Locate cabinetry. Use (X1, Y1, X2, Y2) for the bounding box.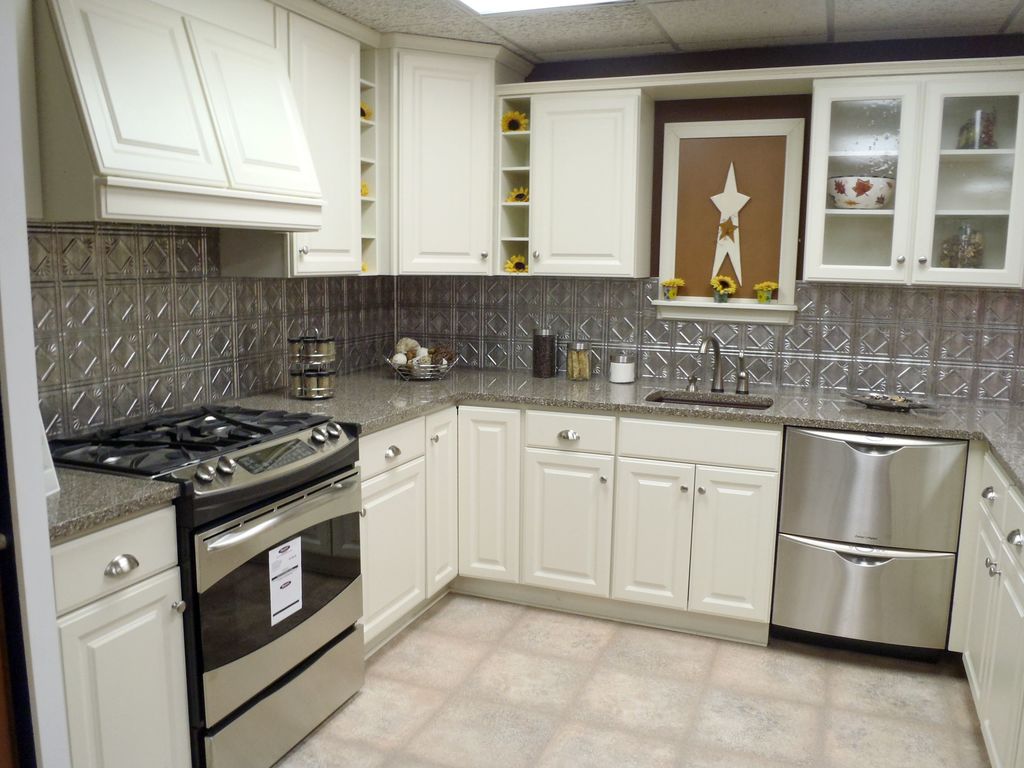
(1000, 493, 1023, 589).
